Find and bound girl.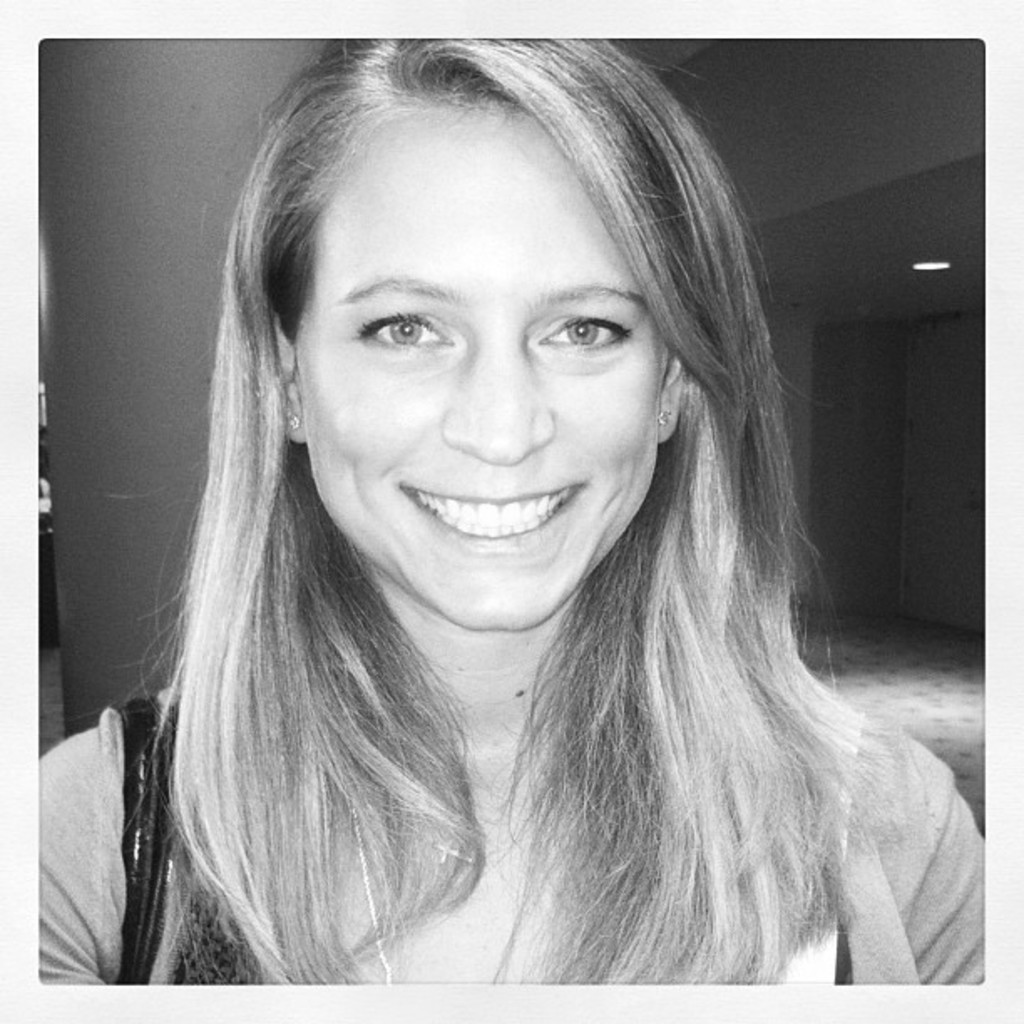
Bound: (x1=38, y1=35, x2=982, y2=986).
